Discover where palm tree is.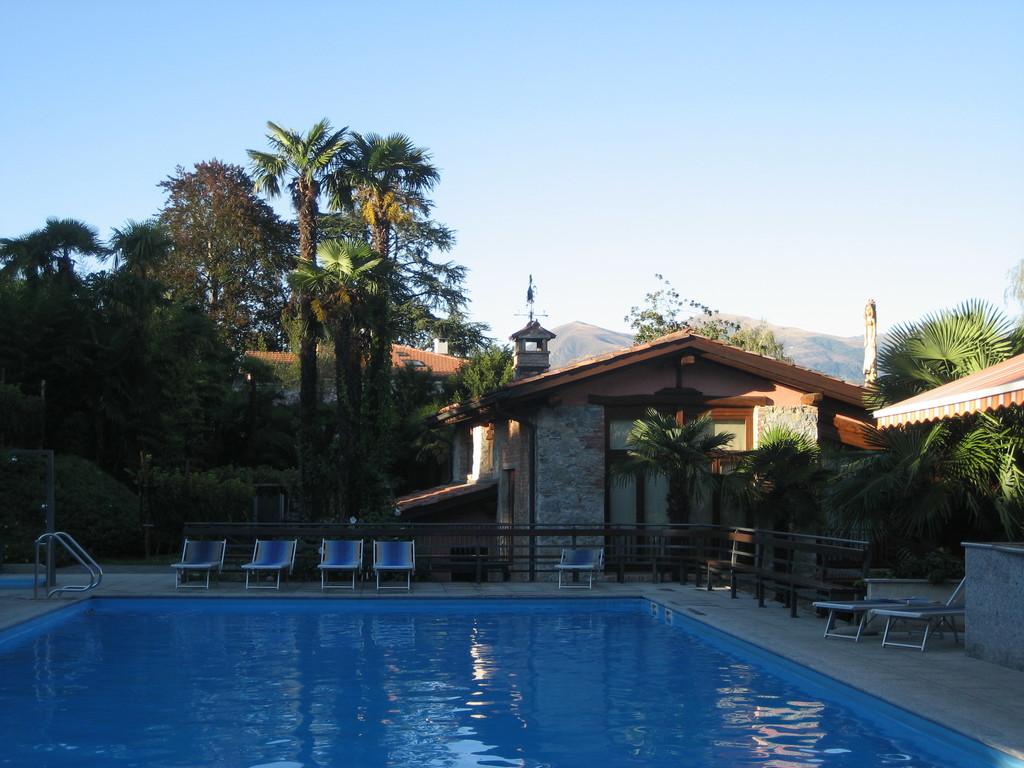
Discovered at <box>868,296,1023,410</box>.
